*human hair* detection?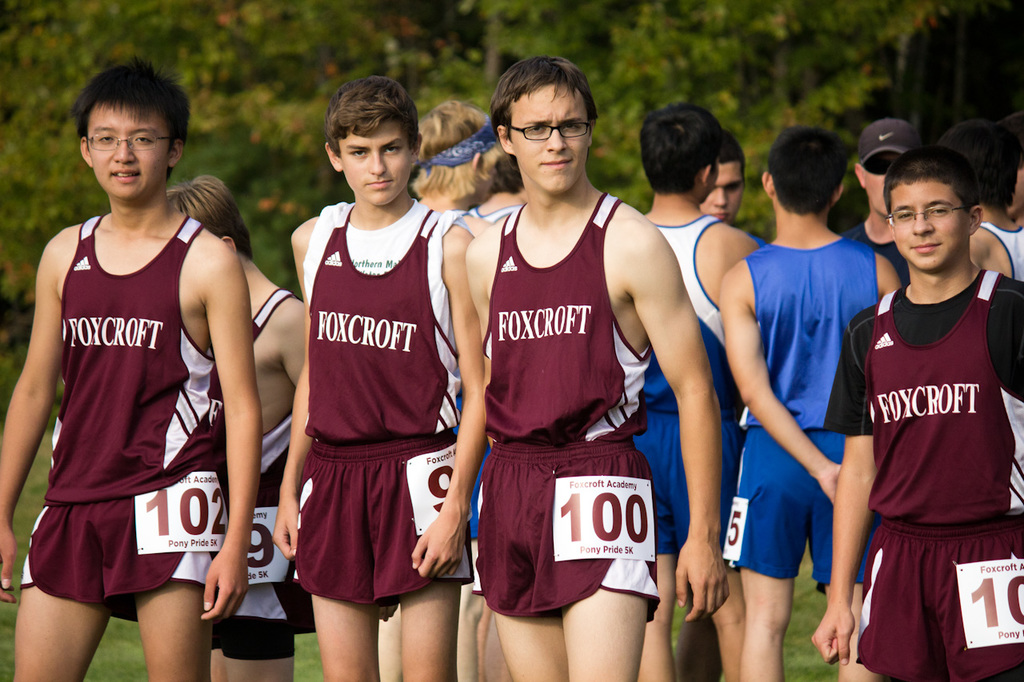
left=324, top=71, right=424, bottom=156
